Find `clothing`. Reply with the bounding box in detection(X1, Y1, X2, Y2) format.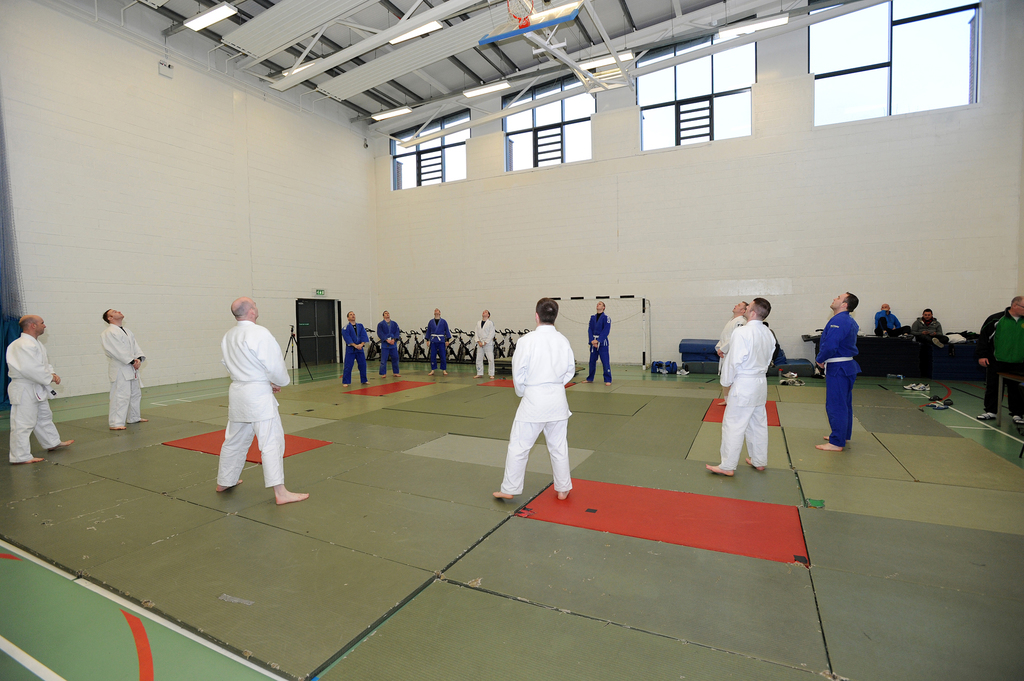
detection(218, 321, 287, 488).
